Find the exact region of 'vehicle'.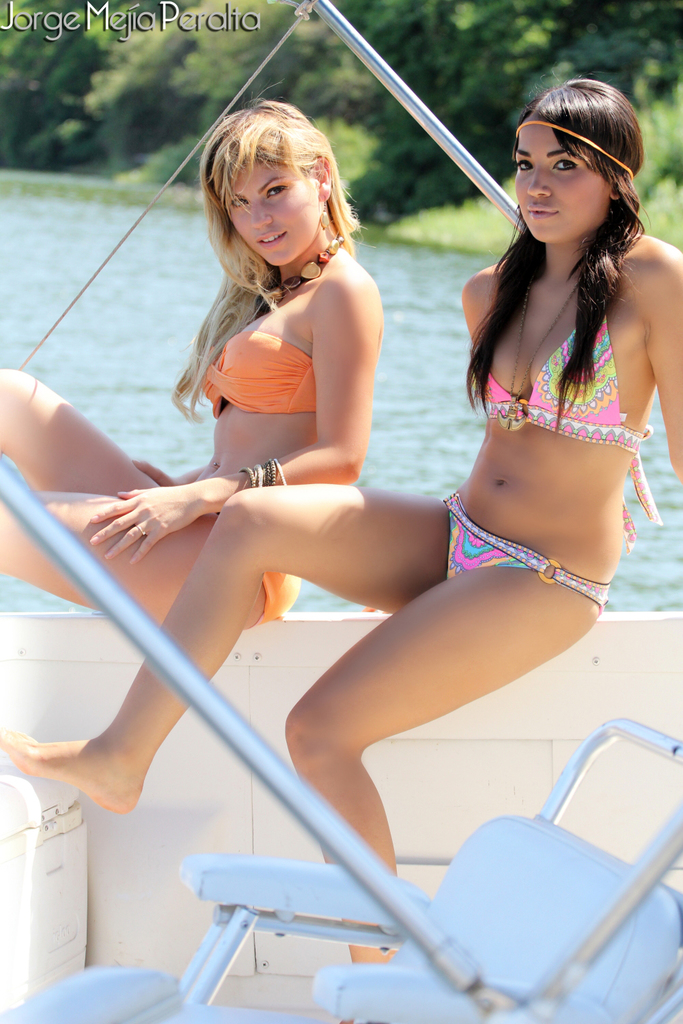
Exact region: 0 0 682 1023.
